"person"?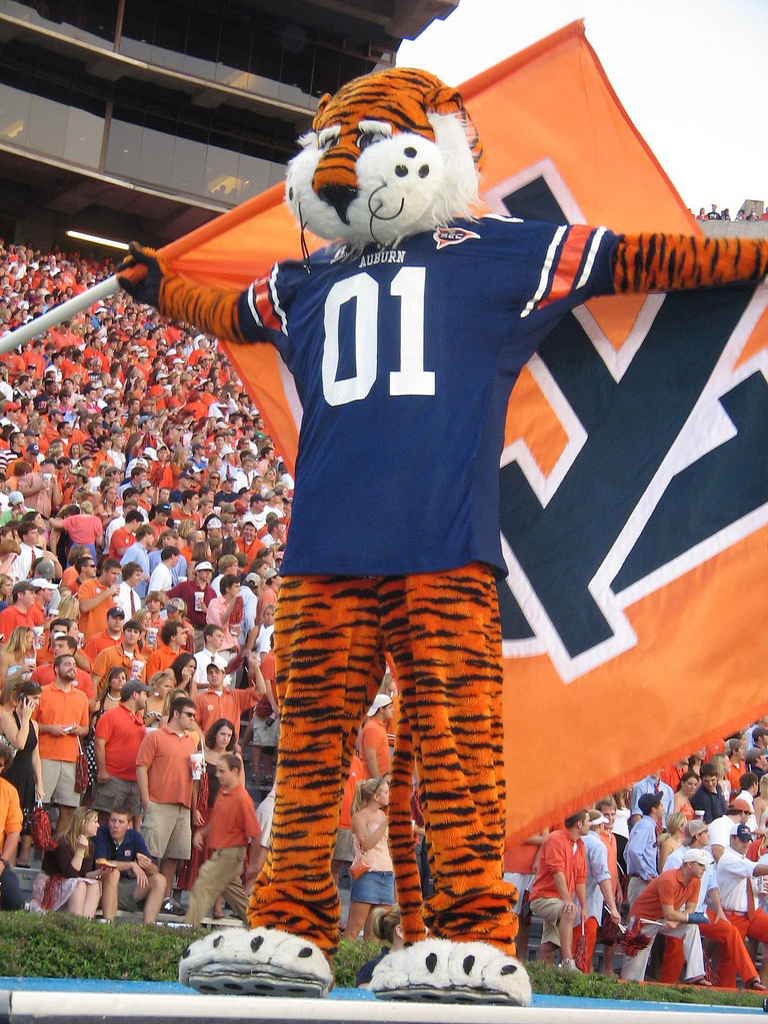
619,792,658,916
